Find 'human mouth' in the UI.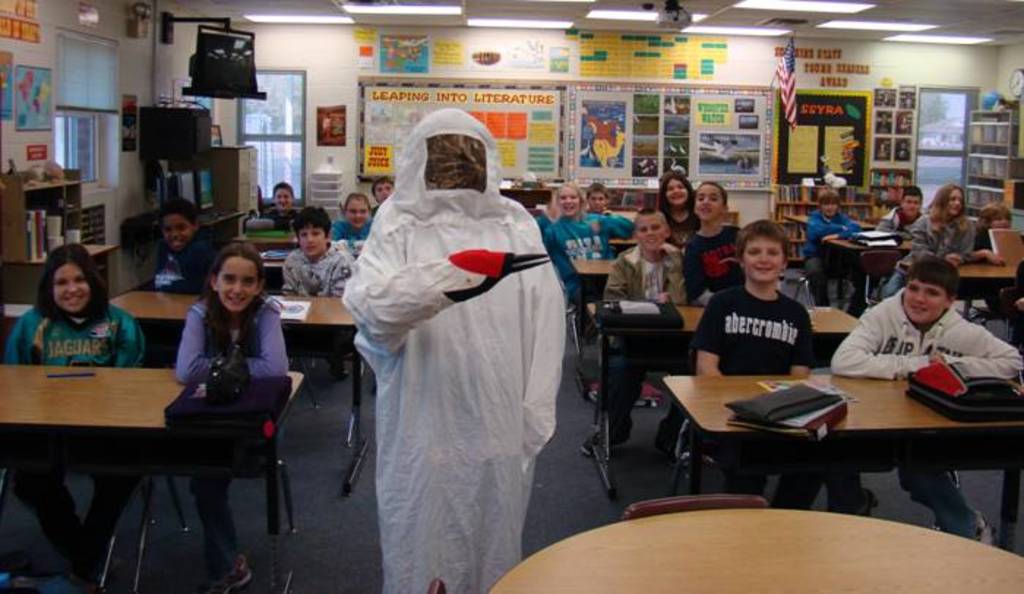
UI element at {"x1": 759, "y1": 269, "x2": 774, "y2": 271}.
